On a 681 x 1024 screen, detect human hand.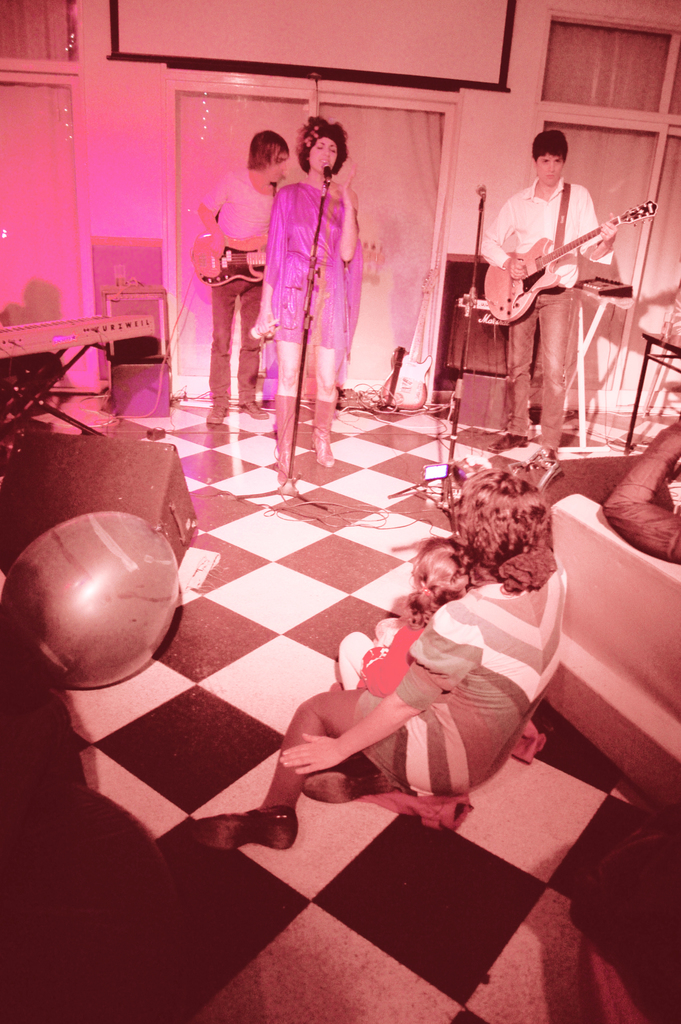
box(600, 213, 623, 248).
